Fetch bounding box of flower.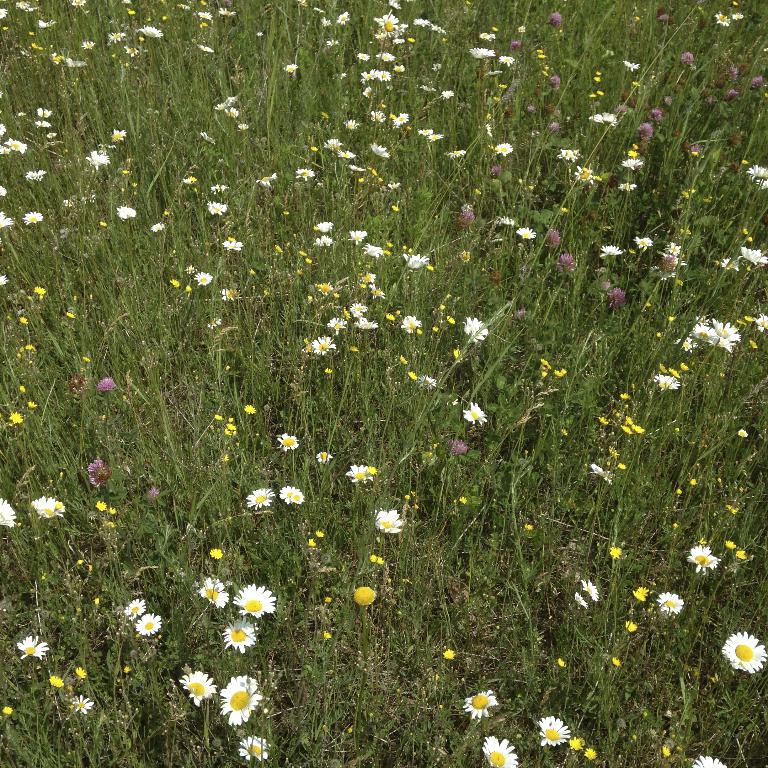
Bbox: box(208, 413, 238, 463).
